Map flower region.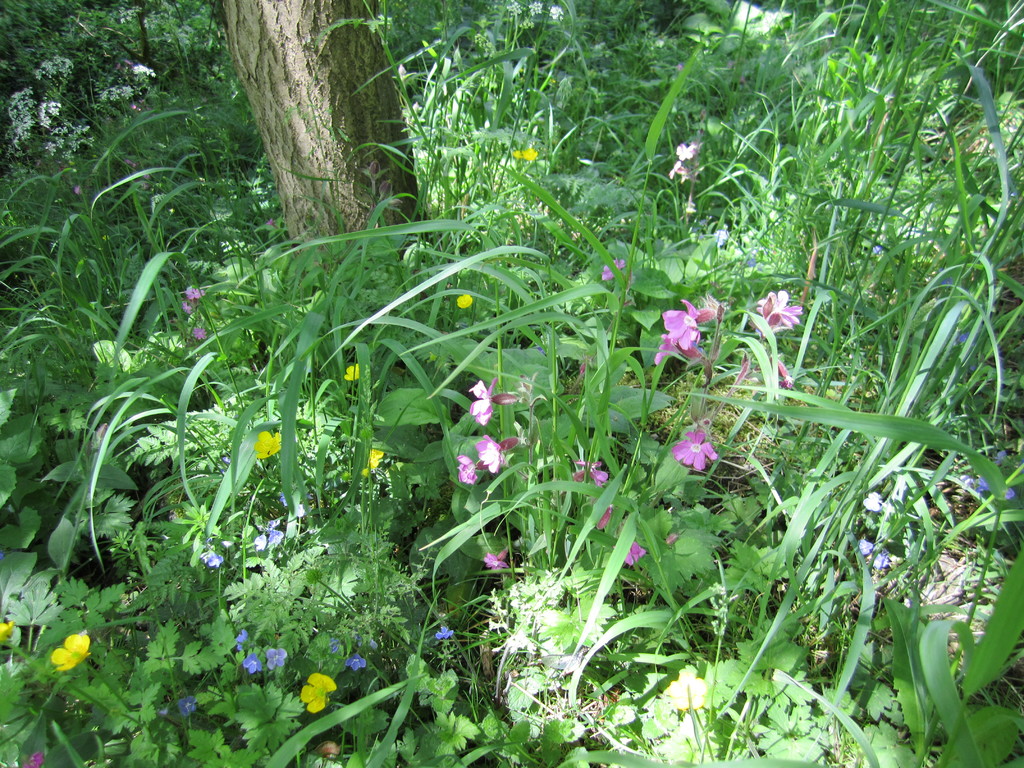
Mapped to bbox=[140, 170, 152, 183].
